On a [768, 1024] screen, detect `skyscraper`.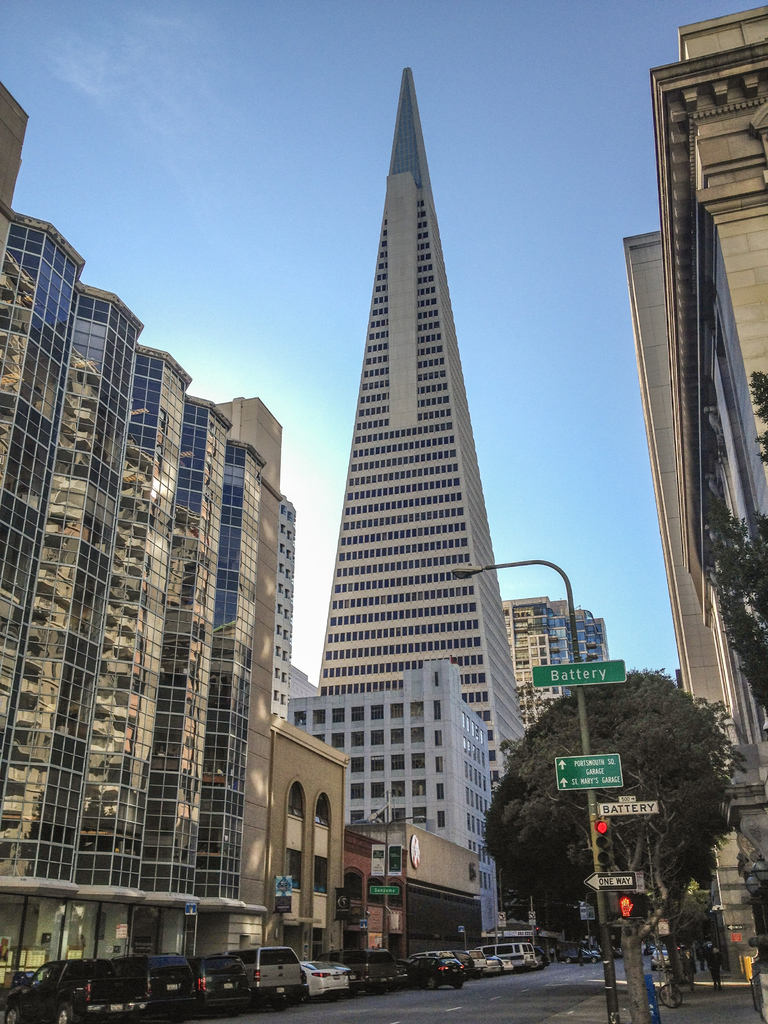
<bbox>488, 586, 616, 751</bbox>.
